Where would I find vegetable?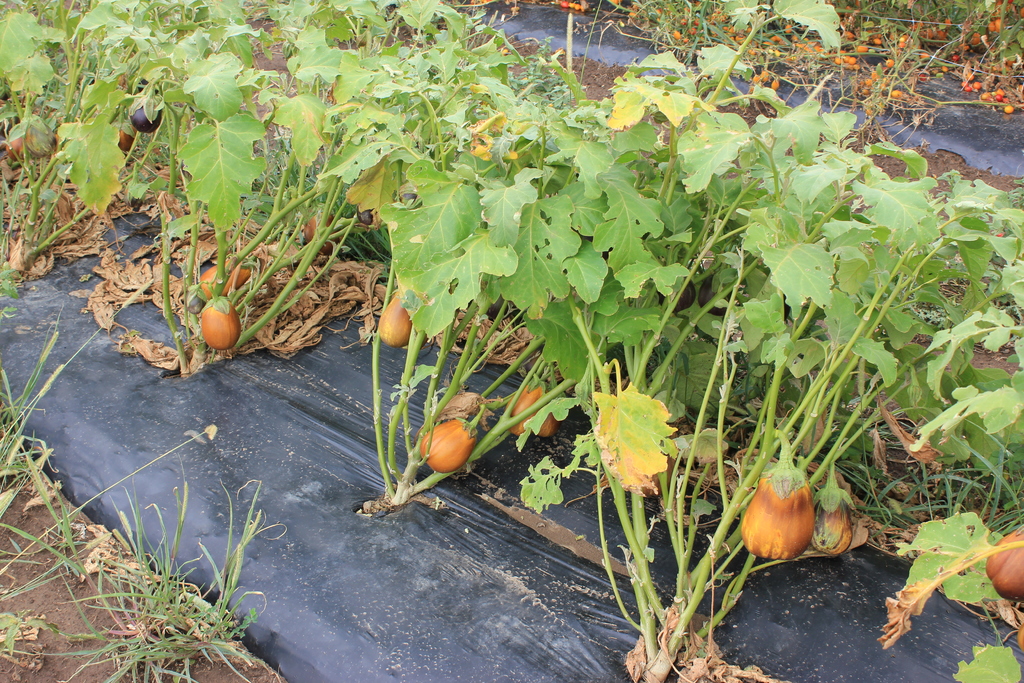
At 417:403:486:477.
